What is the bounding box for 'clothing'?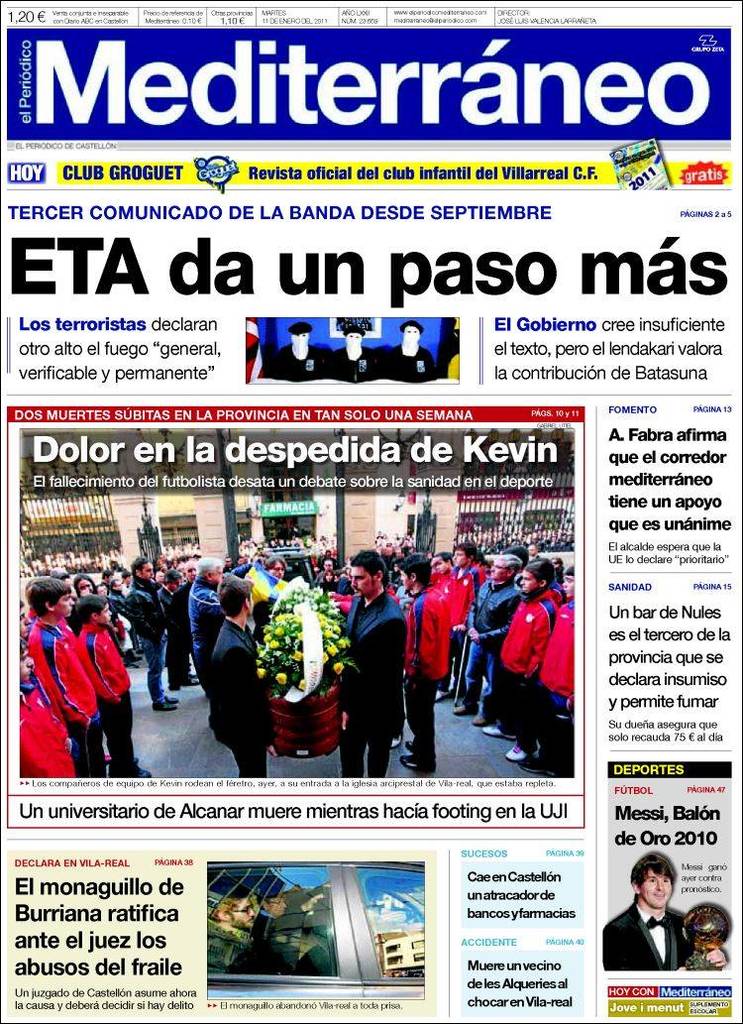
[x1=496, y1=586, x2=564, y2=741].
